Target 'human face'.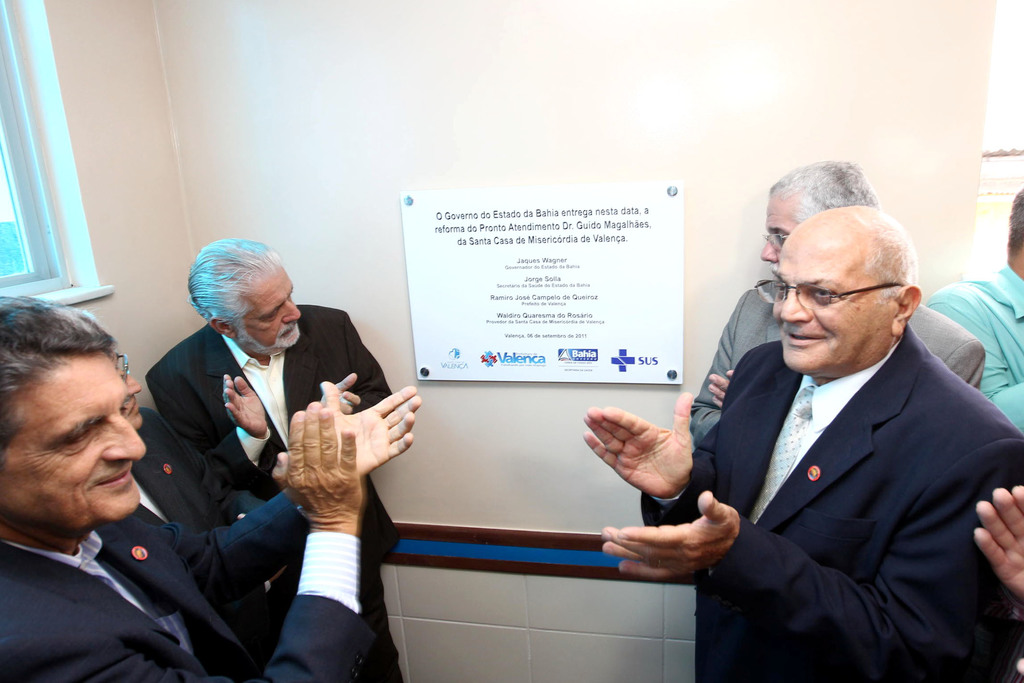
Target region: 124, 352, 145, 431.
